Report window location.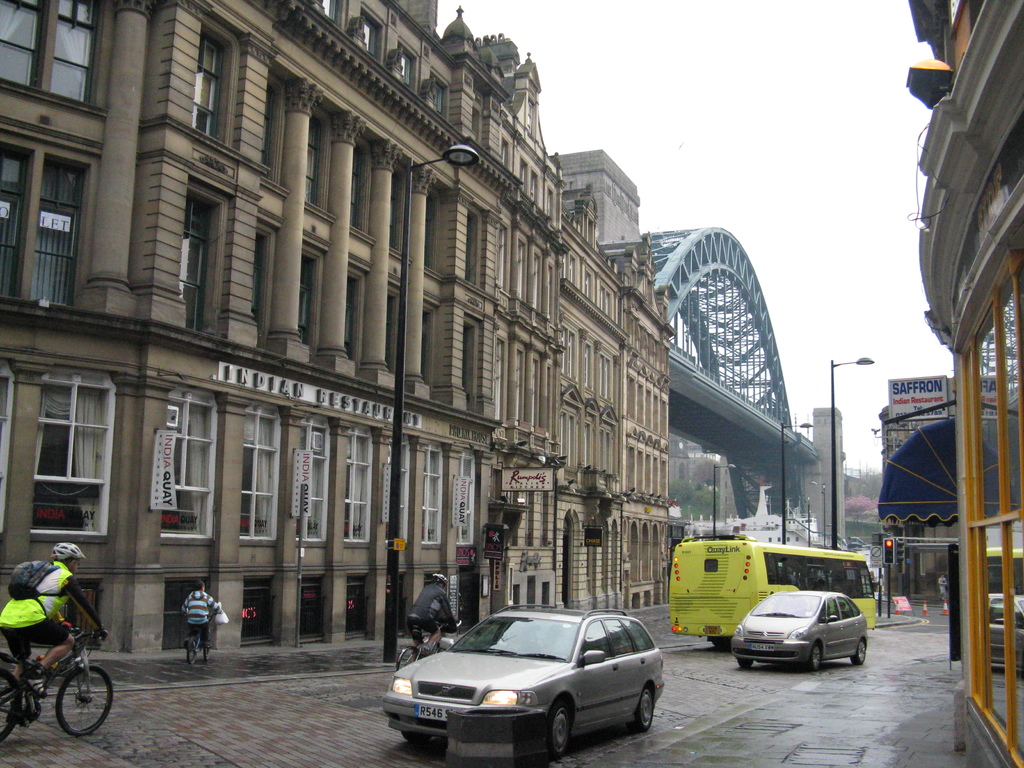
Report: (456,452,476,545).
